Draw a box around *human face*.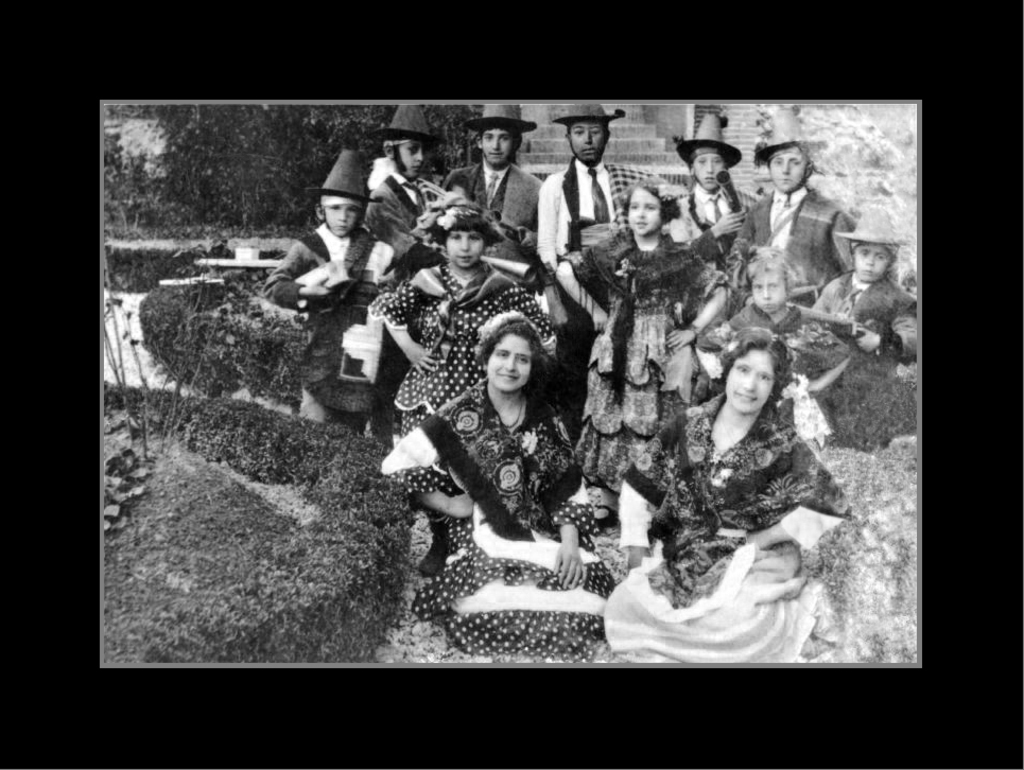
{"left": 627, "top": 186, "right": 666, "bottom": 239}.
